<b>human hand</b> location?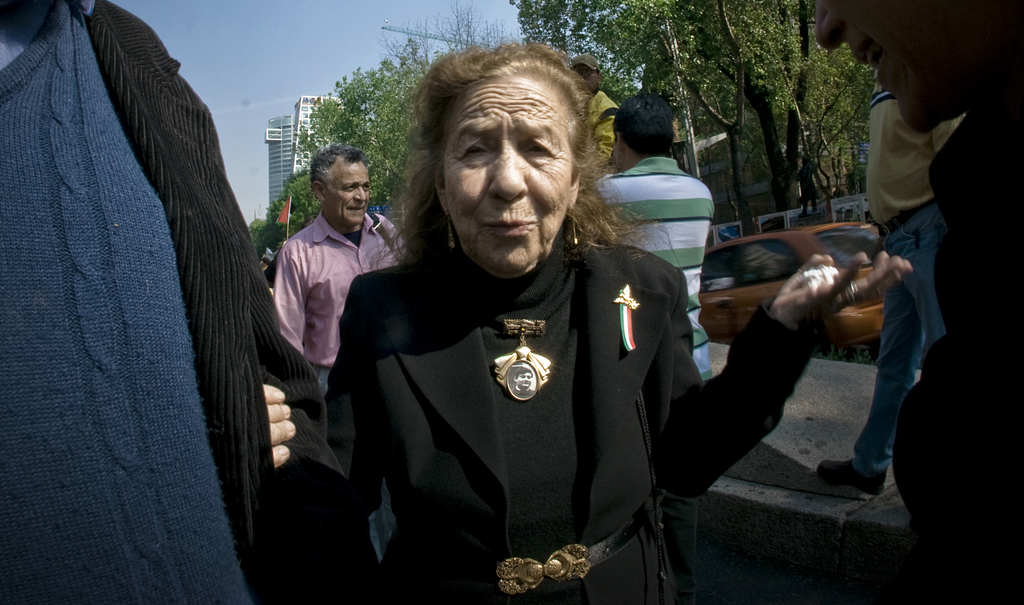
bbox=(263, 383, 296, 469)
